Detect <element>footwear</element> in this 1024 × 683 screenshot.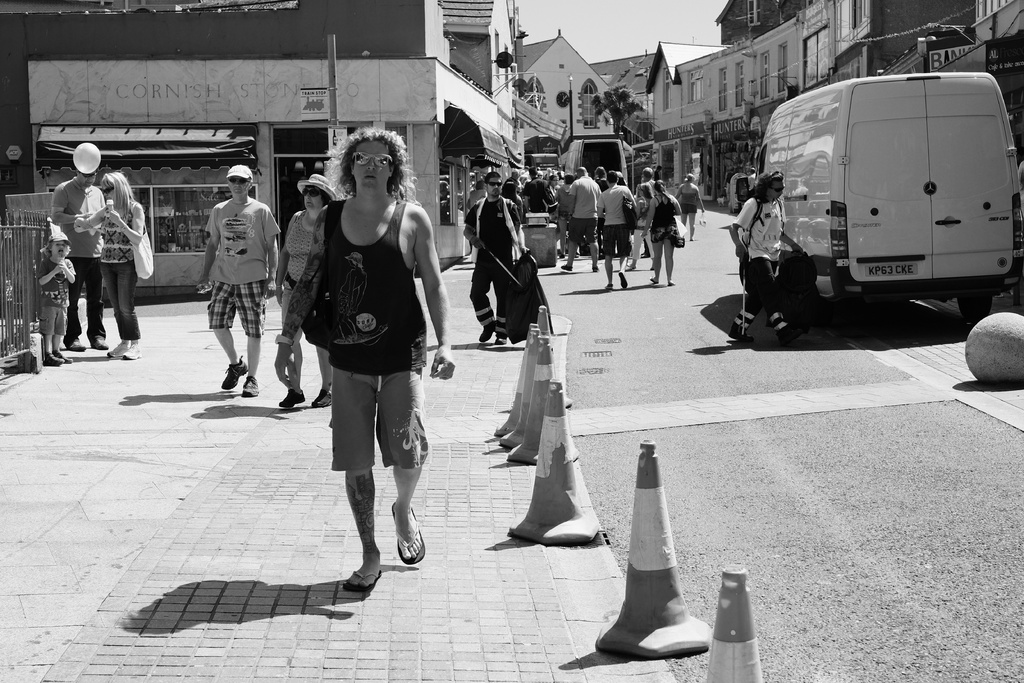
Detection: box(308, 386, 328, 408).
